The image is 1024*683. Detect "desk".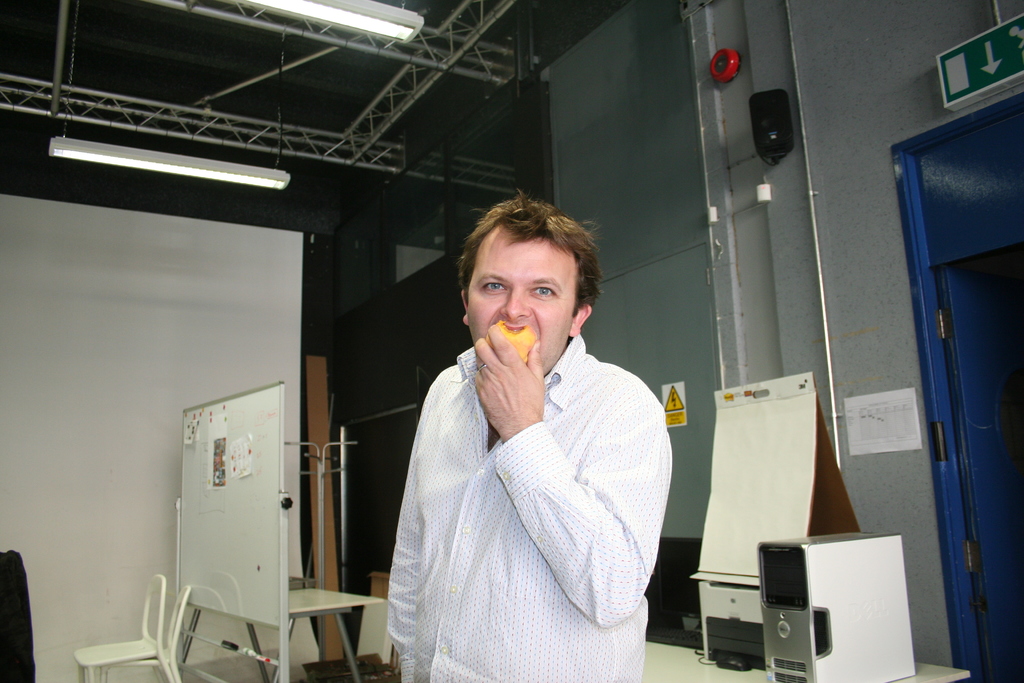
Detection: (639, 636, 970, 682).
